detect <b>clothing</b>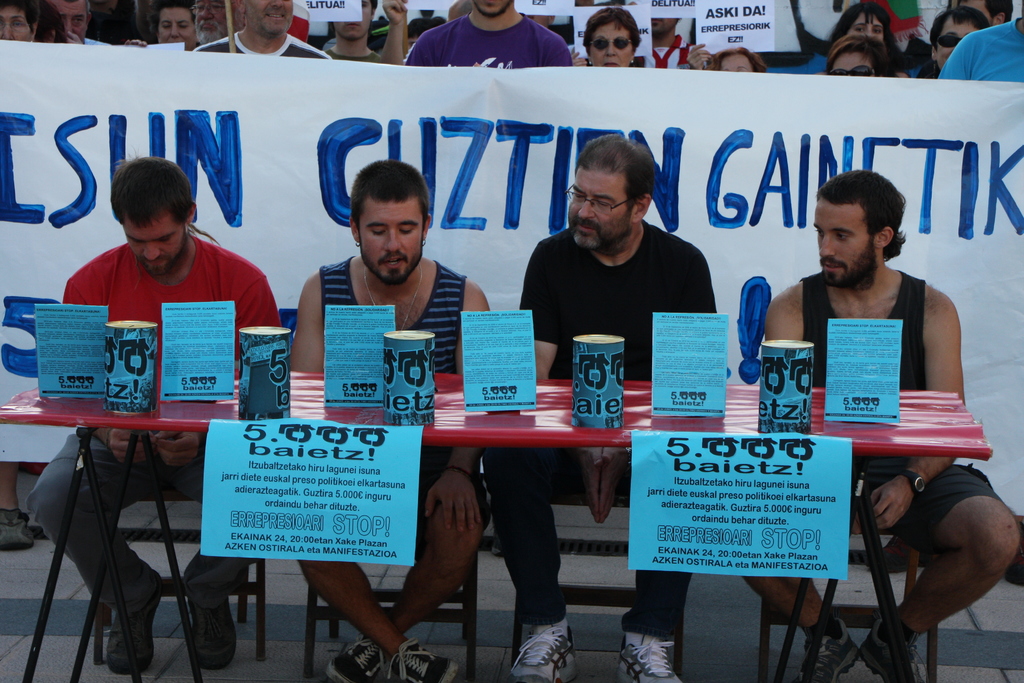
BBox(195, 33, 337, 62)
